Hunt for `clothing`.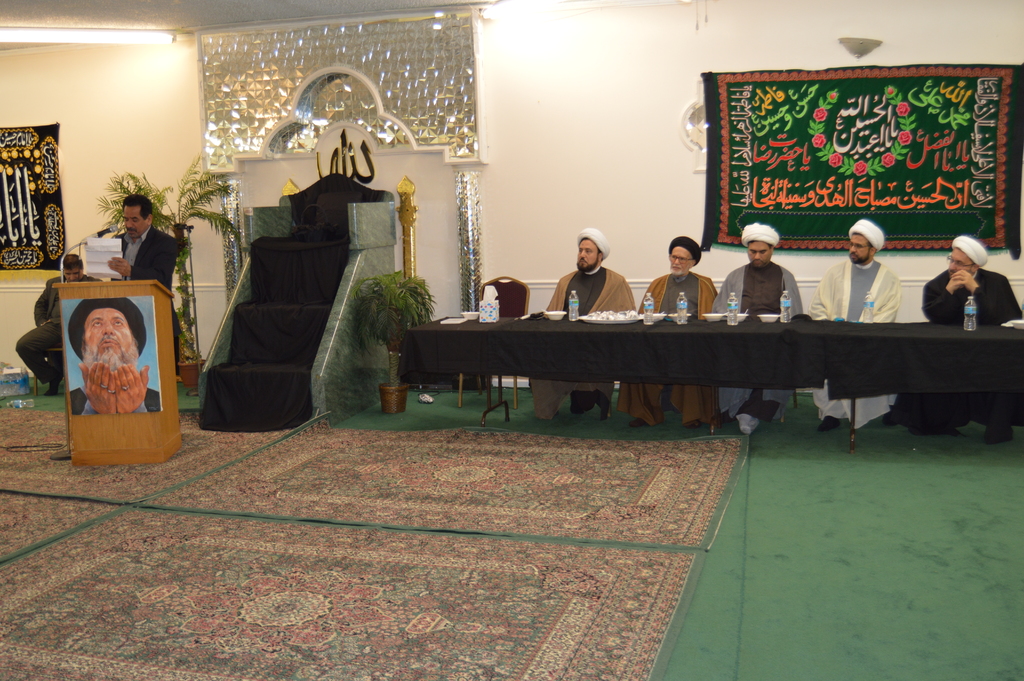
Hunted down at l=910, t=270, r=1018, b=434.
